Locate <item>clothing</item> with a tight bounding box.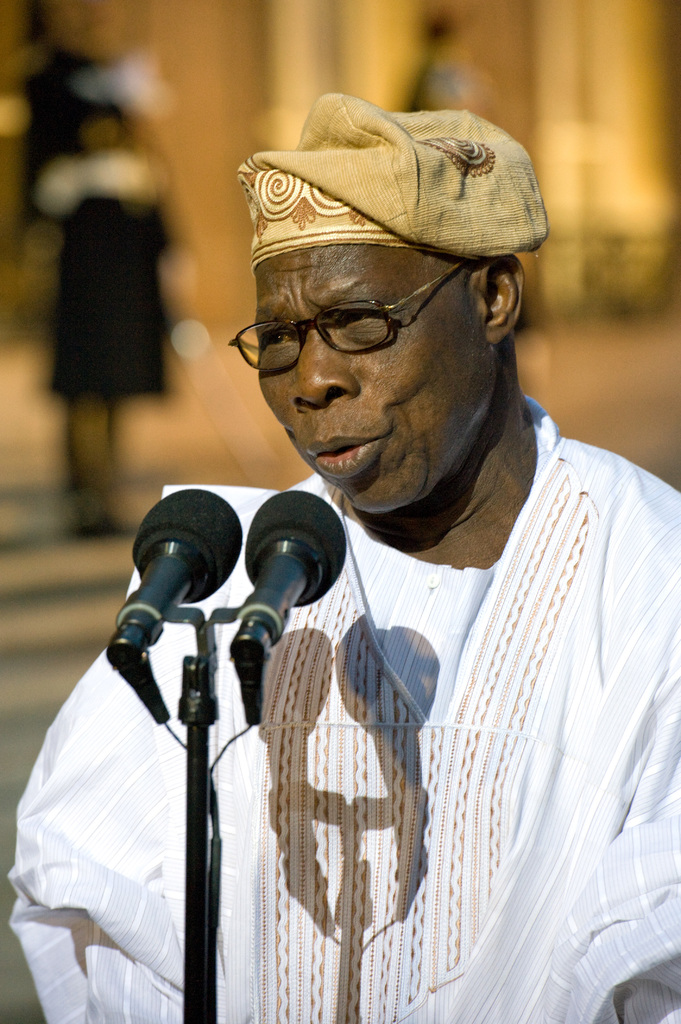
locate(4, 390, 680, 1023).
